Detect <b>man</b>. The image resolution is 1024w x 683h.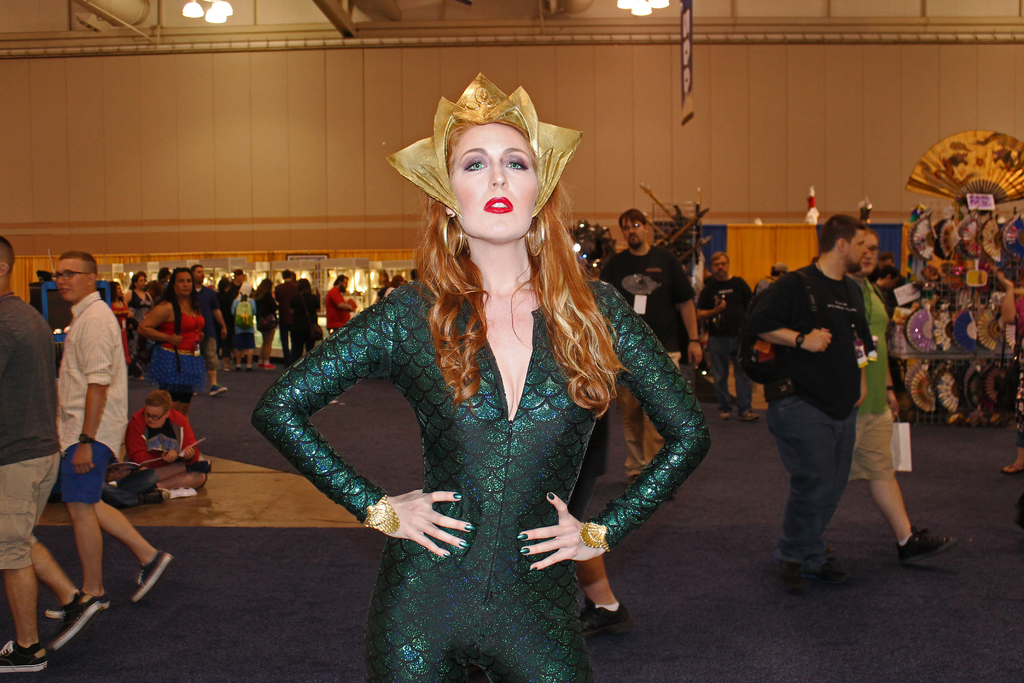
region(44, 248, 173, 617).
